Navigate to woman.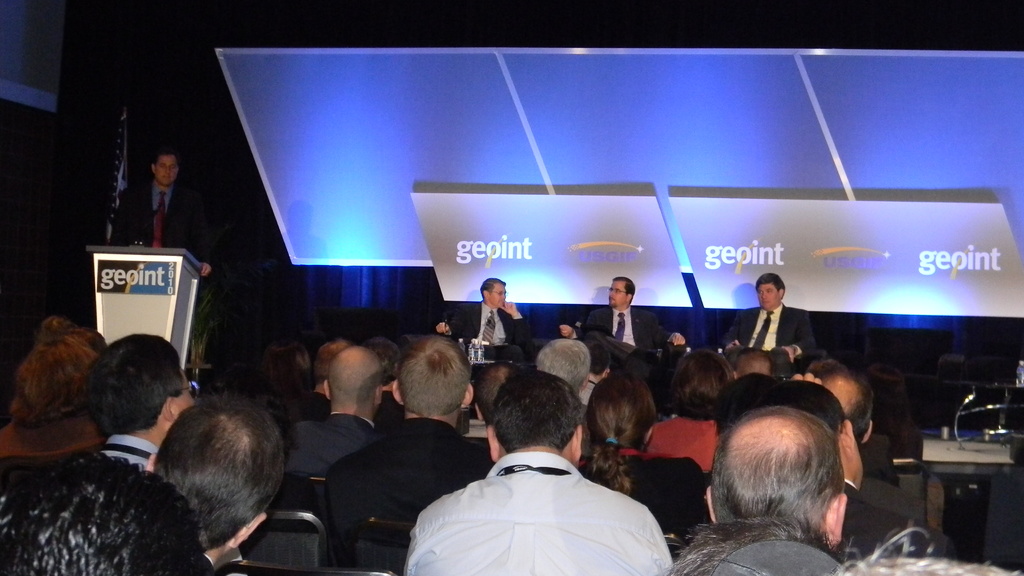
Navigation target: <bbox>257, 338, 316, 402</bbox>.
